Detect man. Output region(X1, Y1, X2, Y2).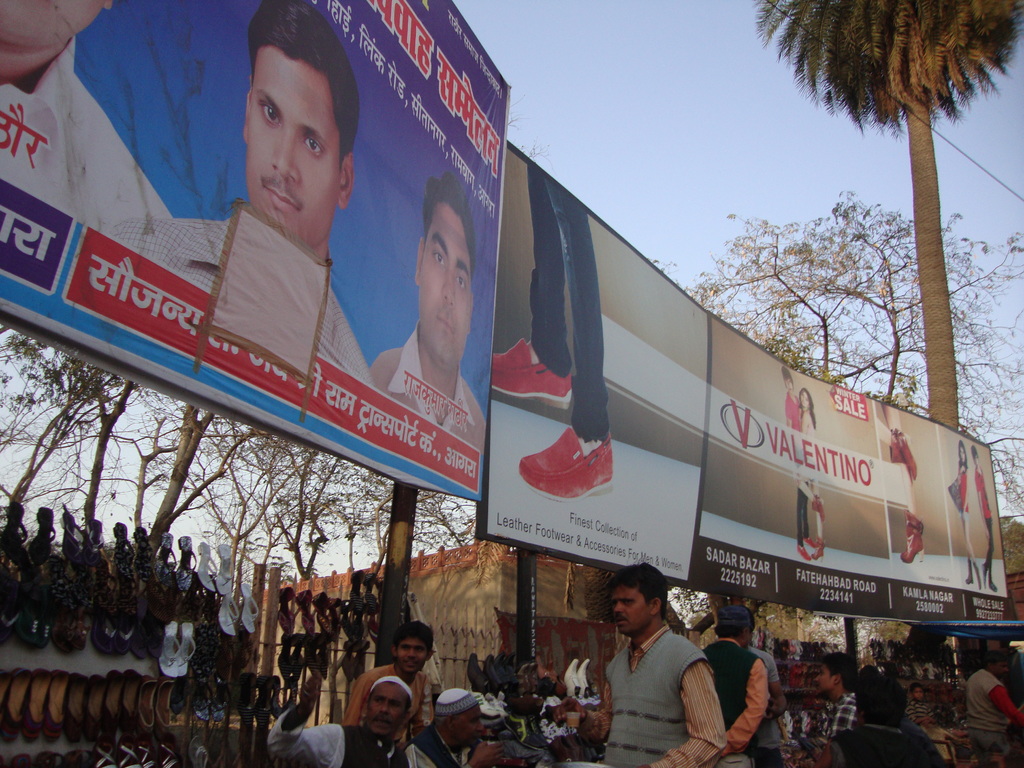
region(275, 659, 436, 767).
